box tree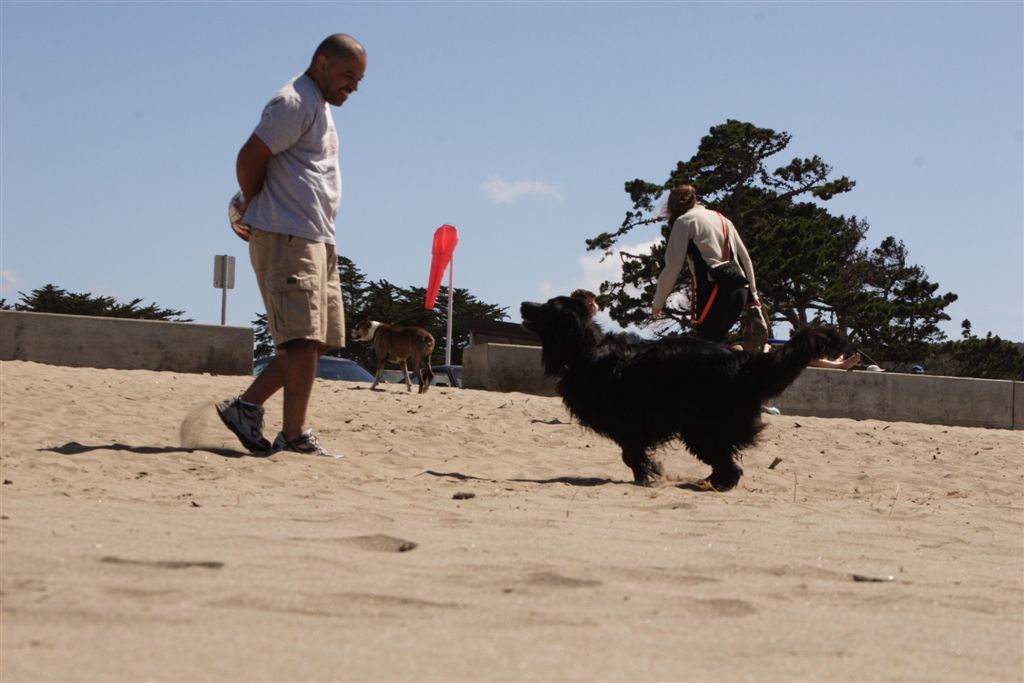
l=0, t=282, r=199, b=324
